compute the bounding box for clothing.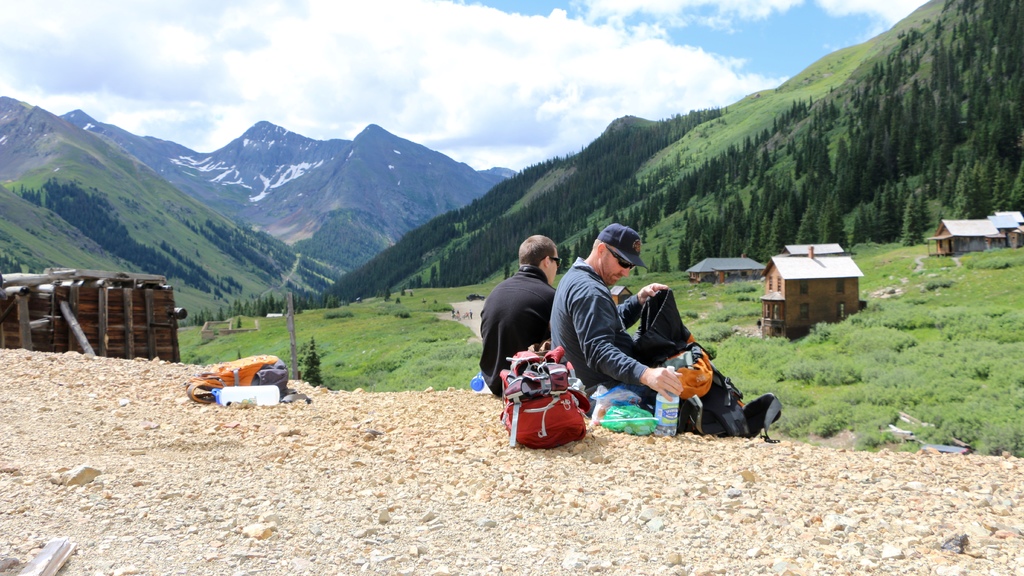
551 255 672 410.
